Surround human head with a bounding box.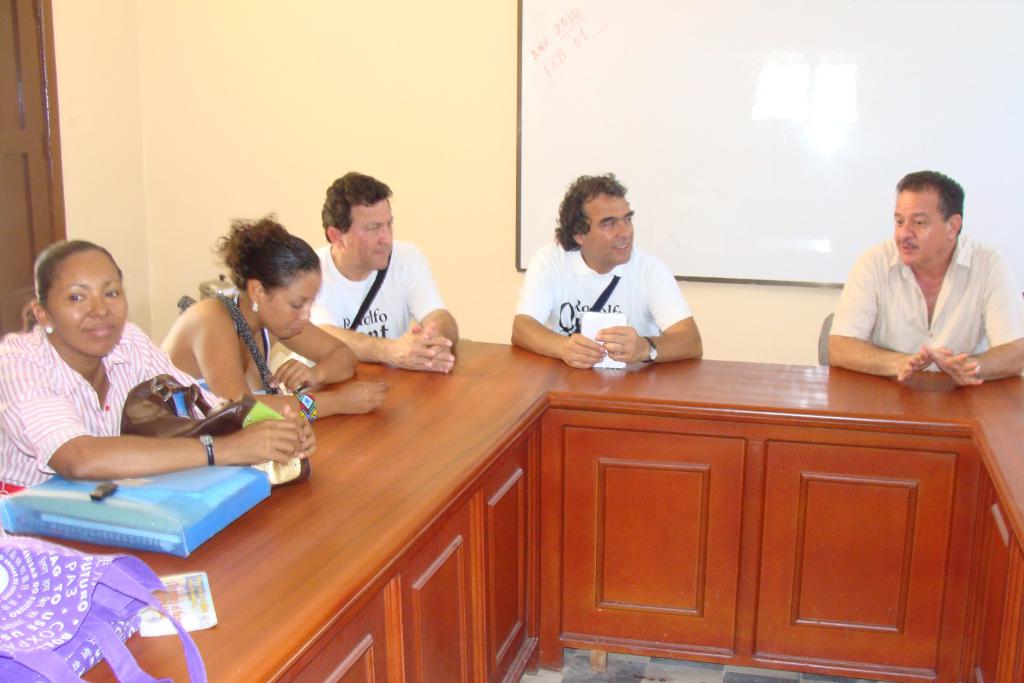
[25,238,131,368].
